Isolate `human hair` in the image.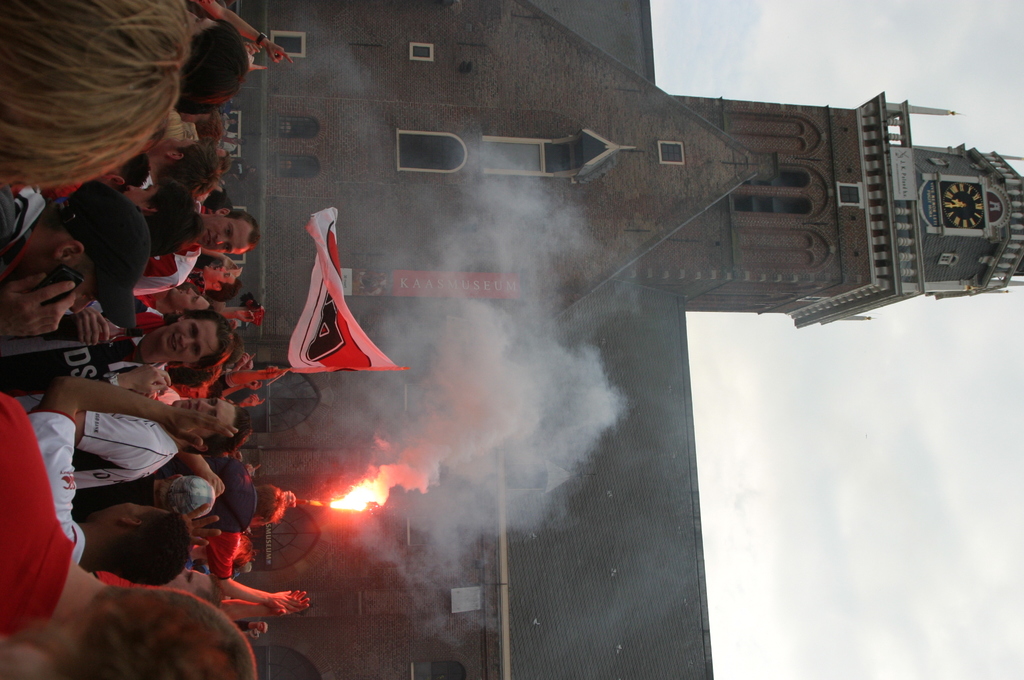
Isolated region: (205, 399, 246, 455).
